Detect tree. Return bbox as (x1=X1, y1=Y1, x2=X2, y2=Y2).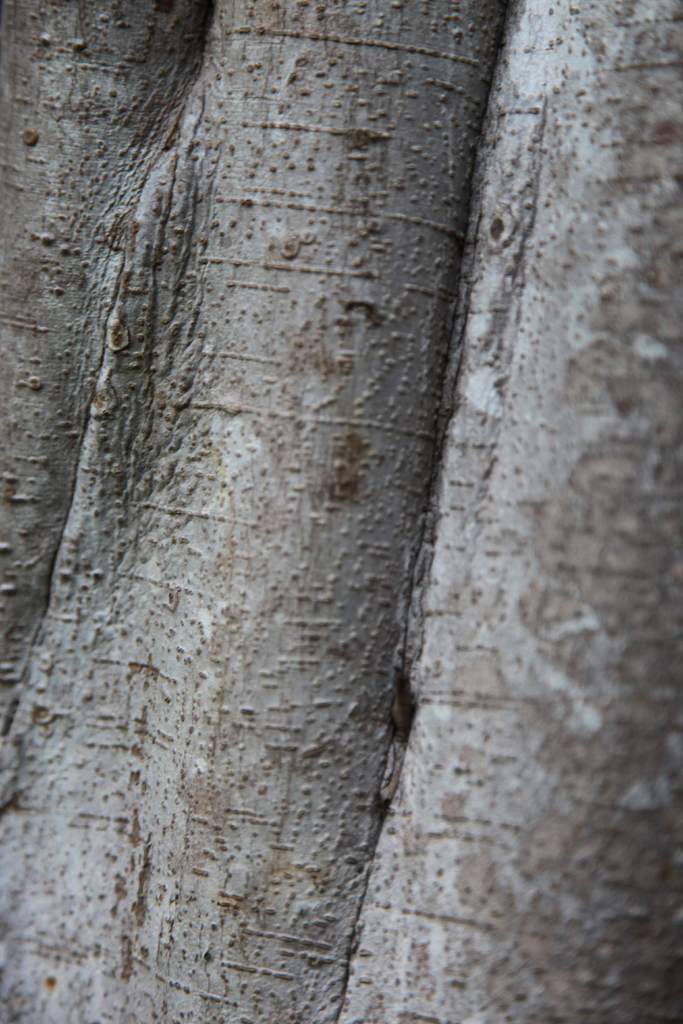
(x1=0, y1=0, x2=682, y2=1023).
